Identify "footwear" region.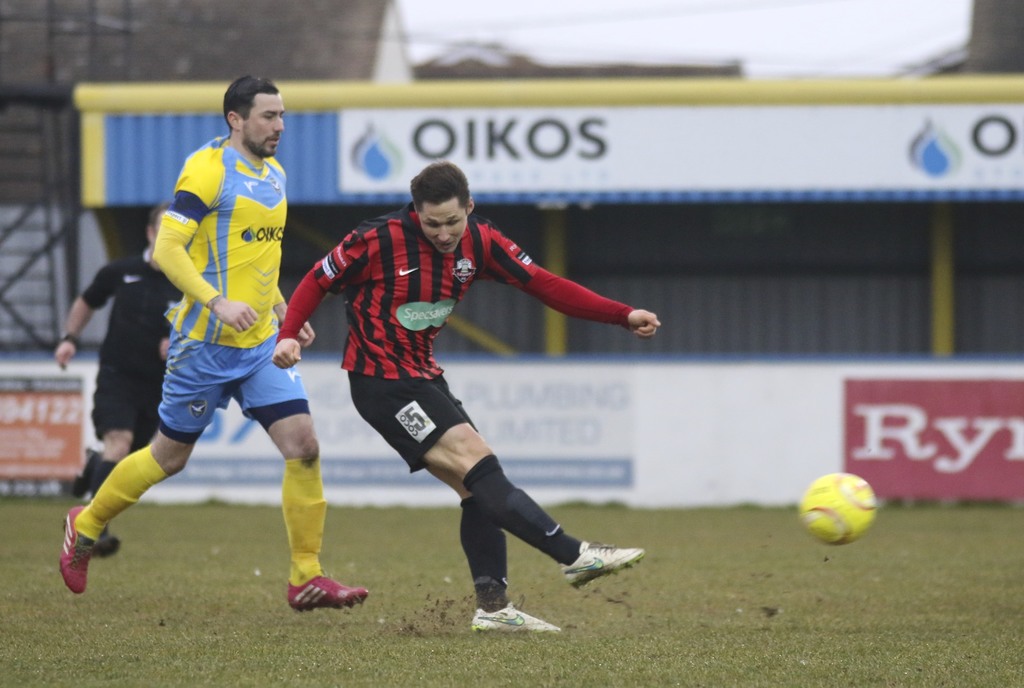
Region: x1=70, y1=445, x2=100, y2=500.
